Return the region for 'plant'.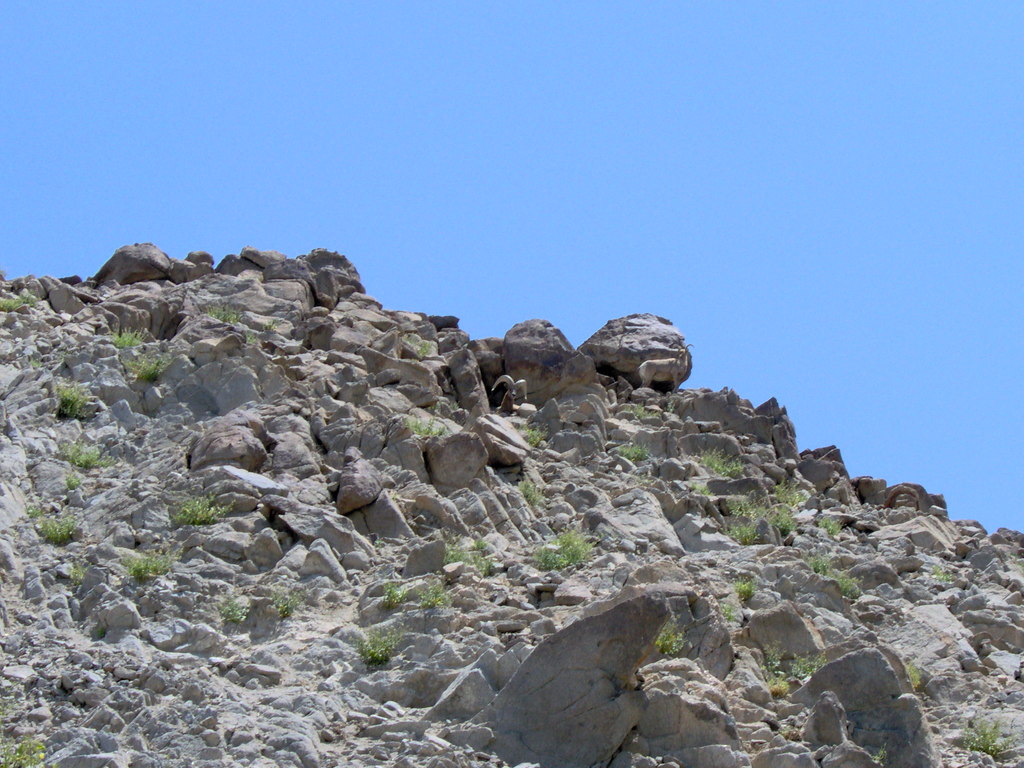
box(0, 285, 46, 315).
